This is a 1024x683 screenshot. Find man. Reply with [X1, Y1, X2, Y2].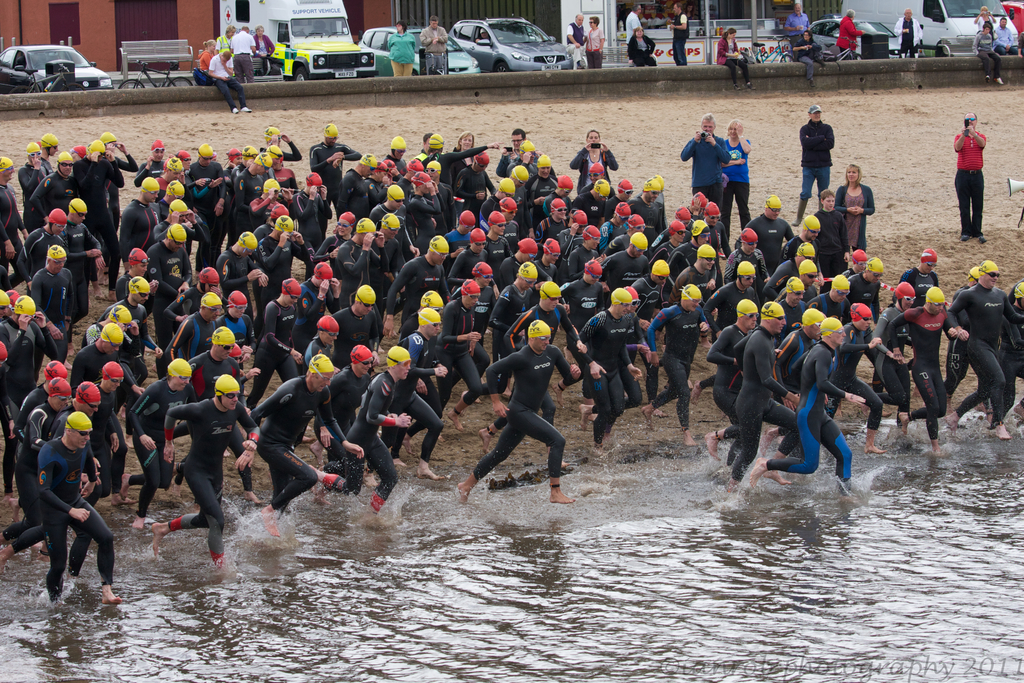
[532, 197, 568, 243].
